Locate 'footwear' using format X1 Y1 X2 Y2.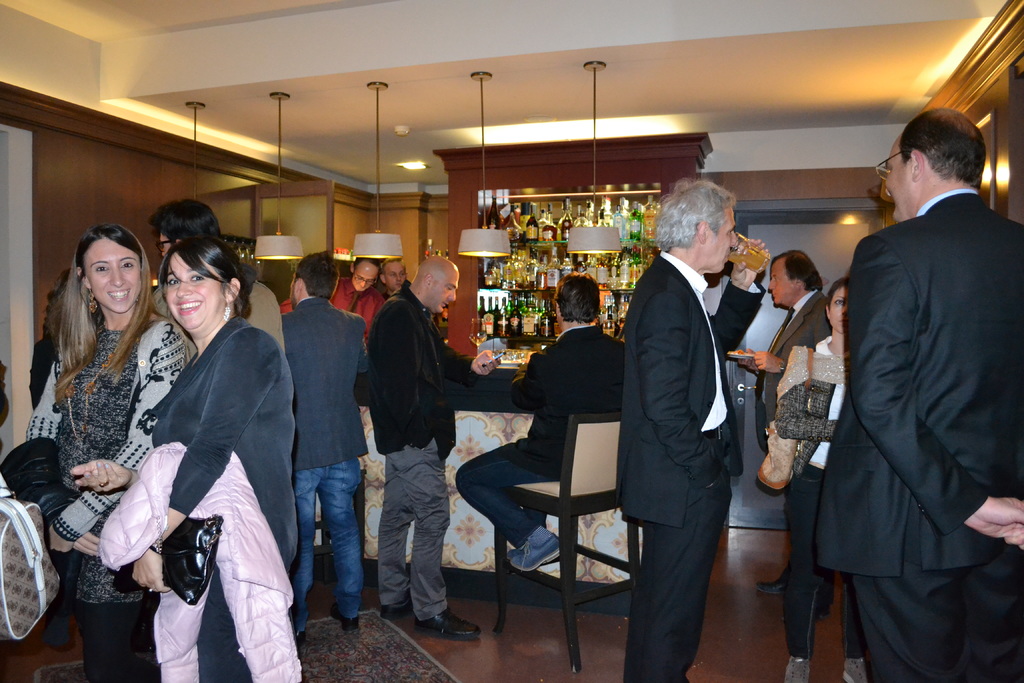
330 604 360 632.
